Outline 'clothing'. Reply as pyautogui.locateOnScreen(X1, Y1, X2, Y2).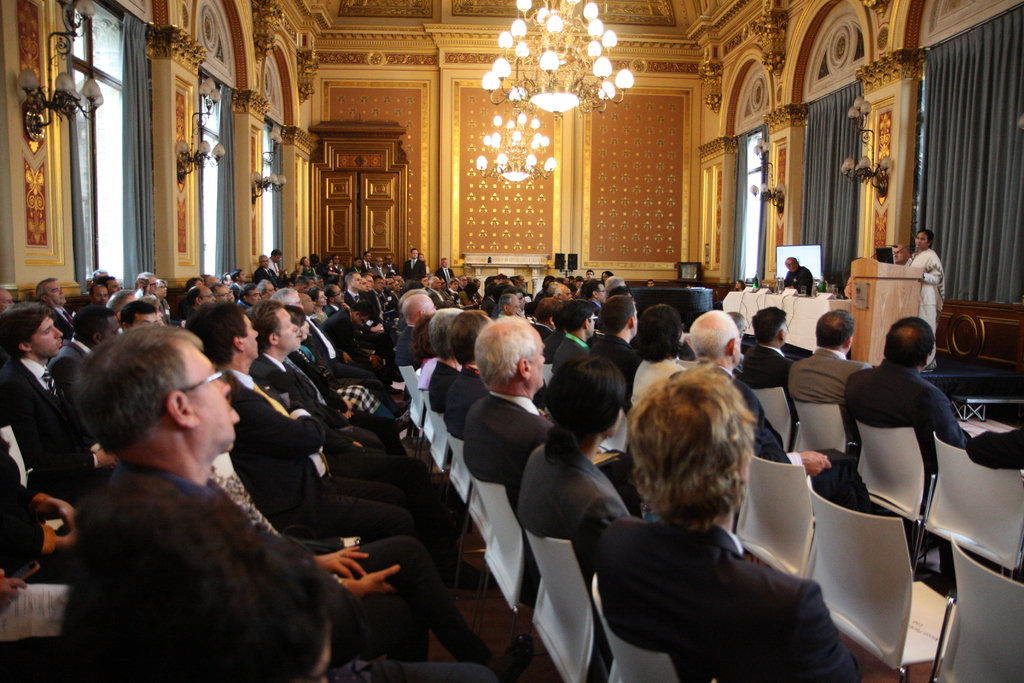
pyautogui.locateOnScreen(0, 357, 89, 493).
